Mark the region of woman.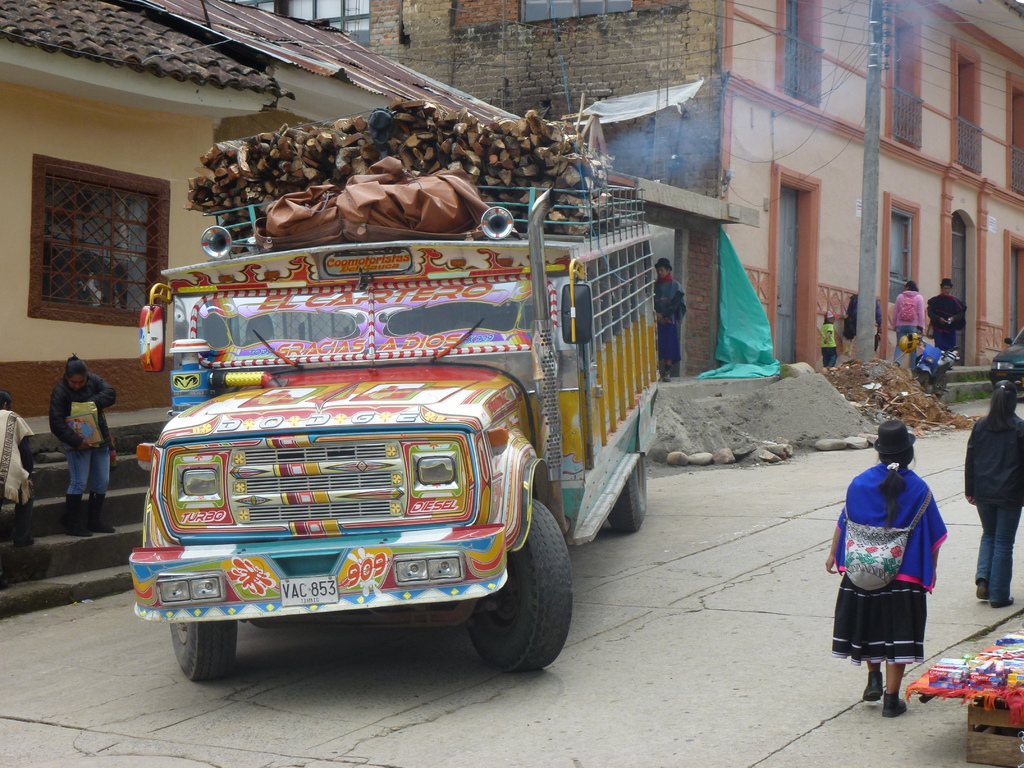
Region: 50, 353, 119, 538.
